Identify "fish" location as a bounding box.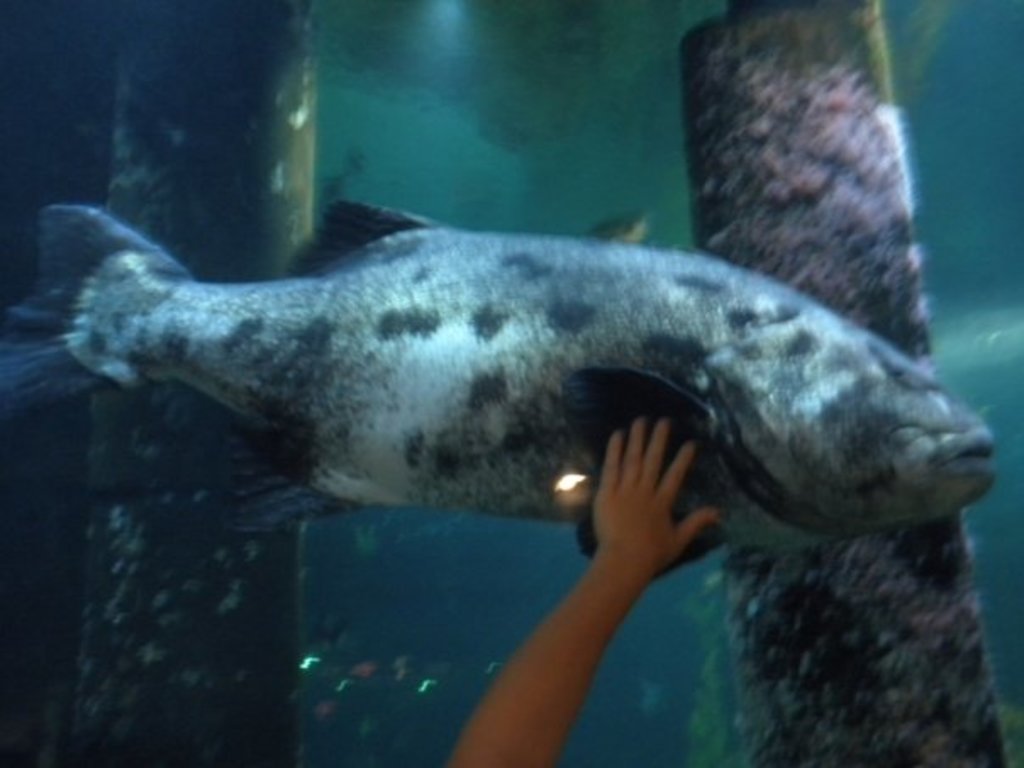
left=46, top=185, right=1023, bottom=692.
